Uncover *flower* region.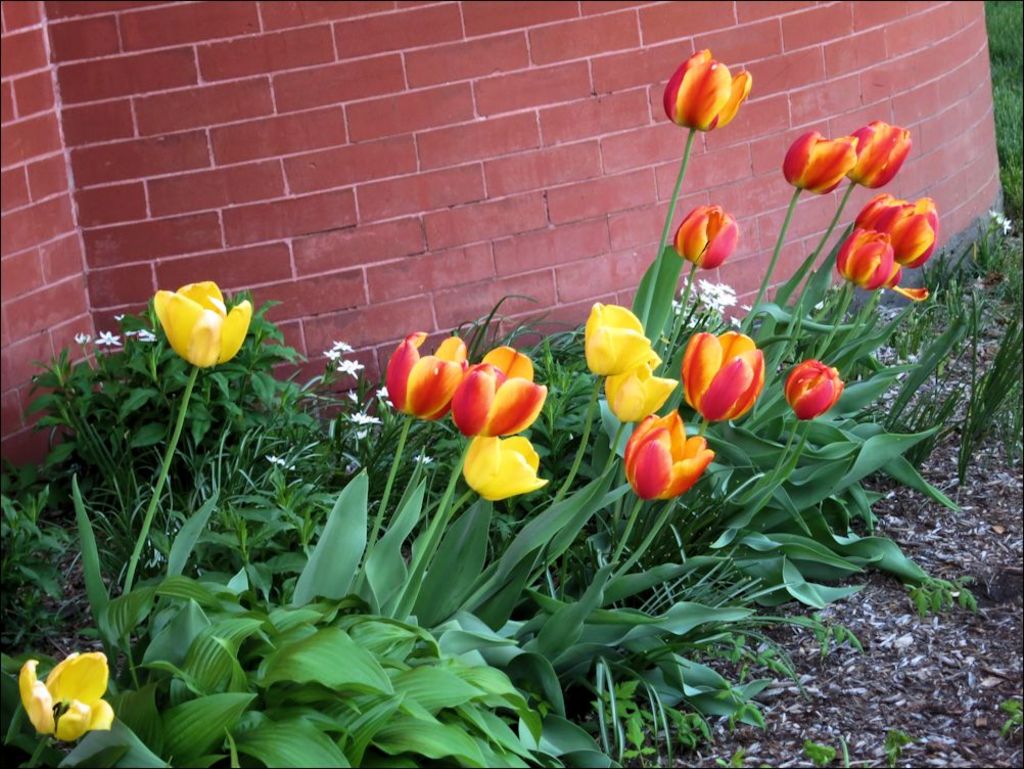
Uncovered: x1=112 y1=314 x2=125 y2=326.
